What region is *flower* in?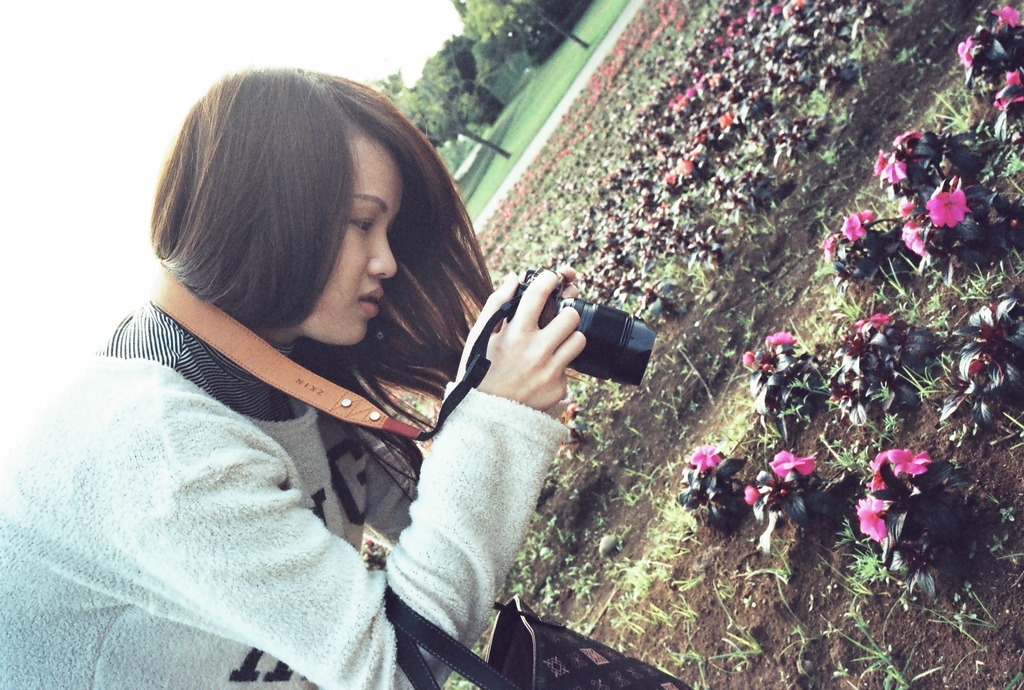
left=993, top=1, right=1023, bottom=26.
